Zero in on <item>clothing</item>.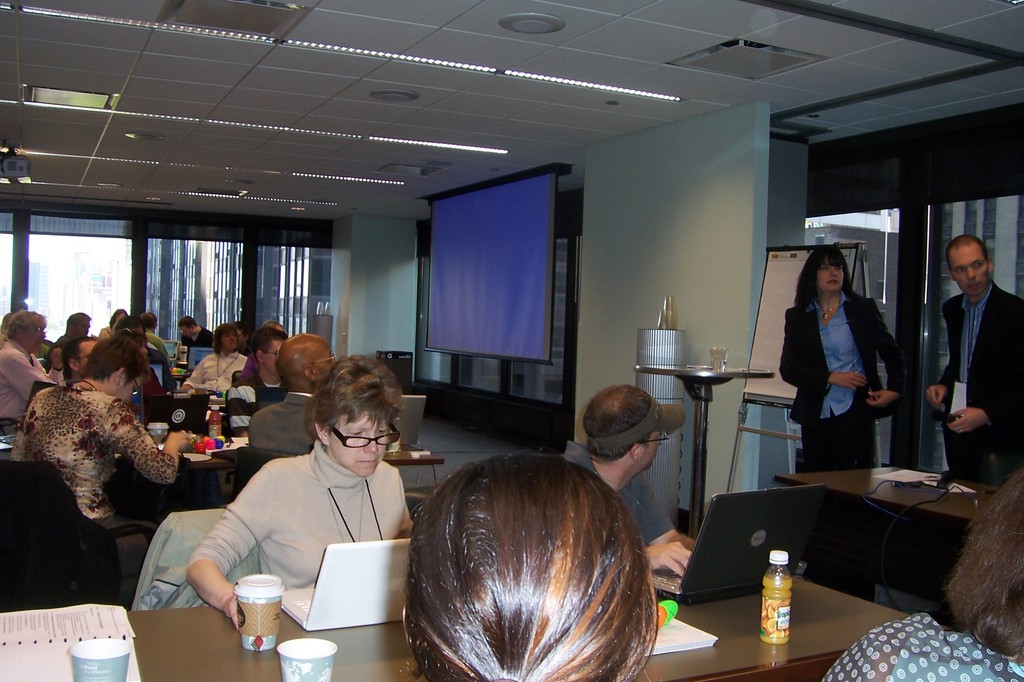
Zeroed in: rect(781, 291, 900, 466).
